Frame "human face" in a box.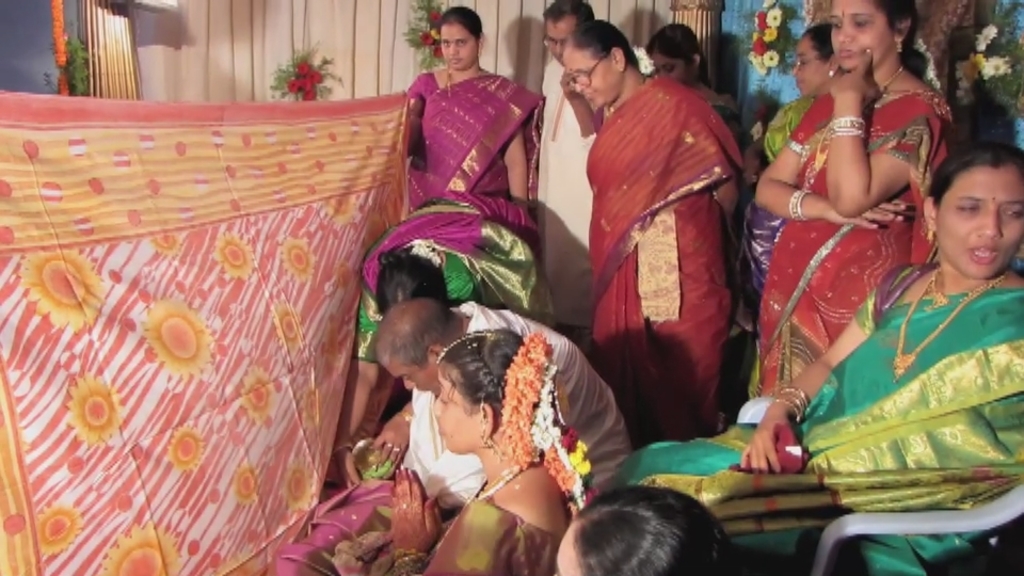
<box>549,523,574,575</box>.
